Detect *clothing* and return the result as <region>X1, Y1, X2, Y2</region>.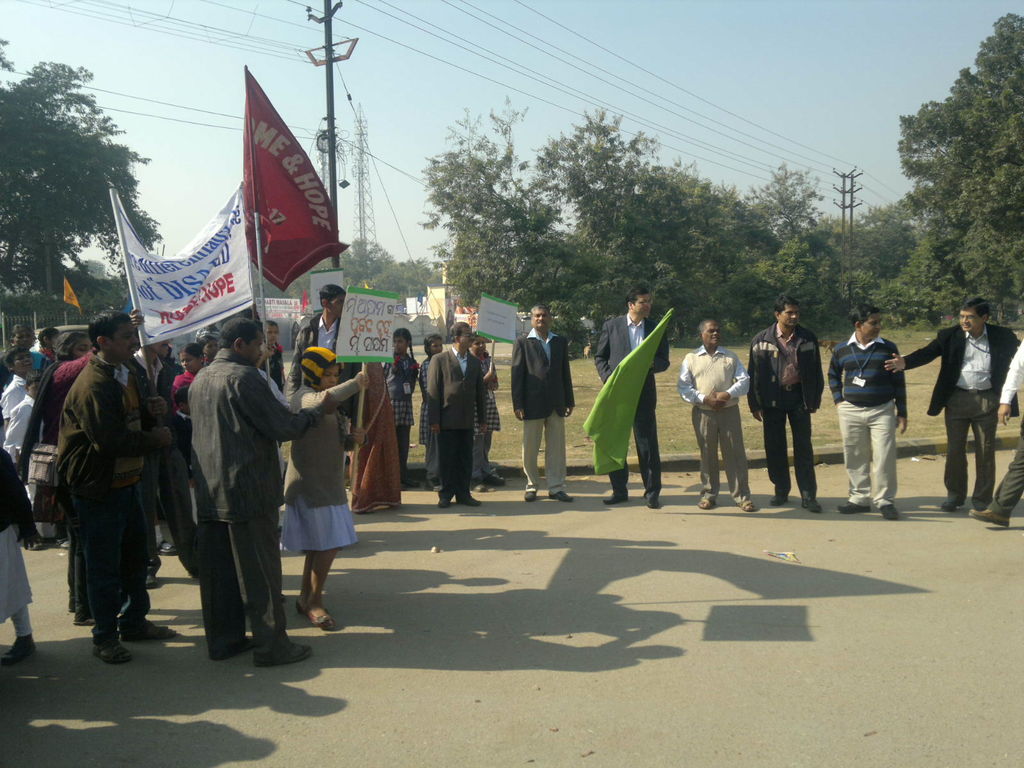
<region>905, 319, 1023, 500</region>.
